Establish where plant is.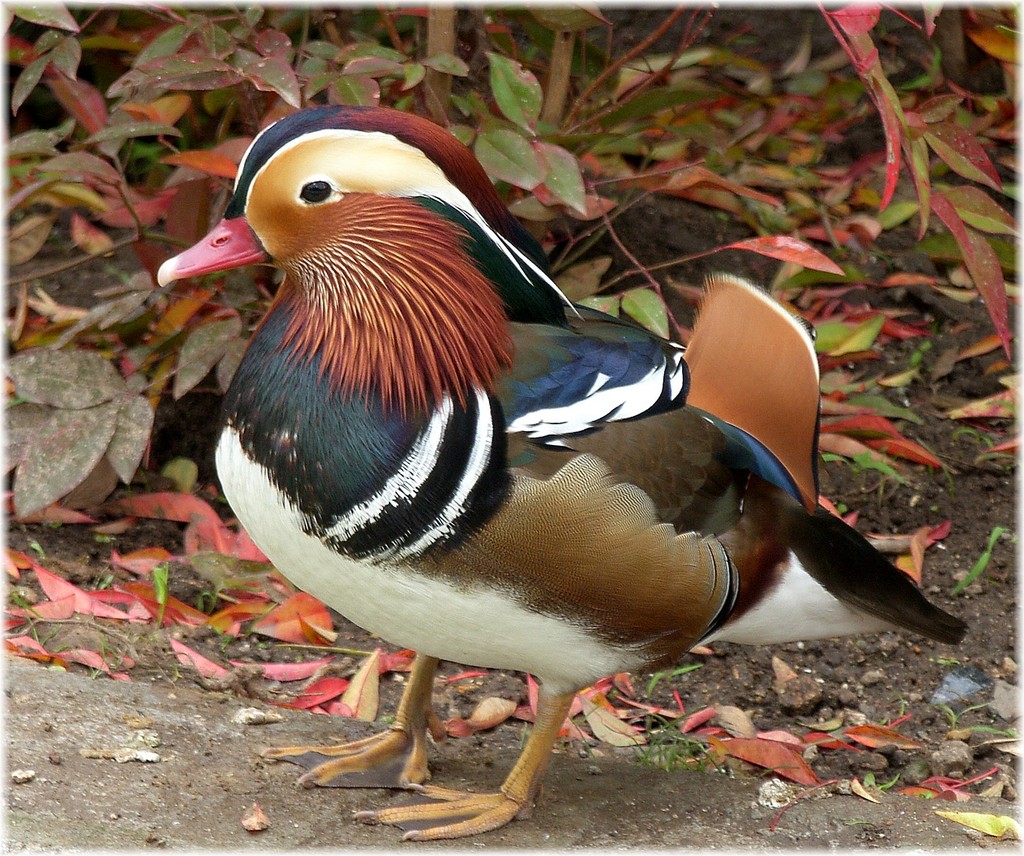
Established at bbox=(915, 789, 936, 801).
